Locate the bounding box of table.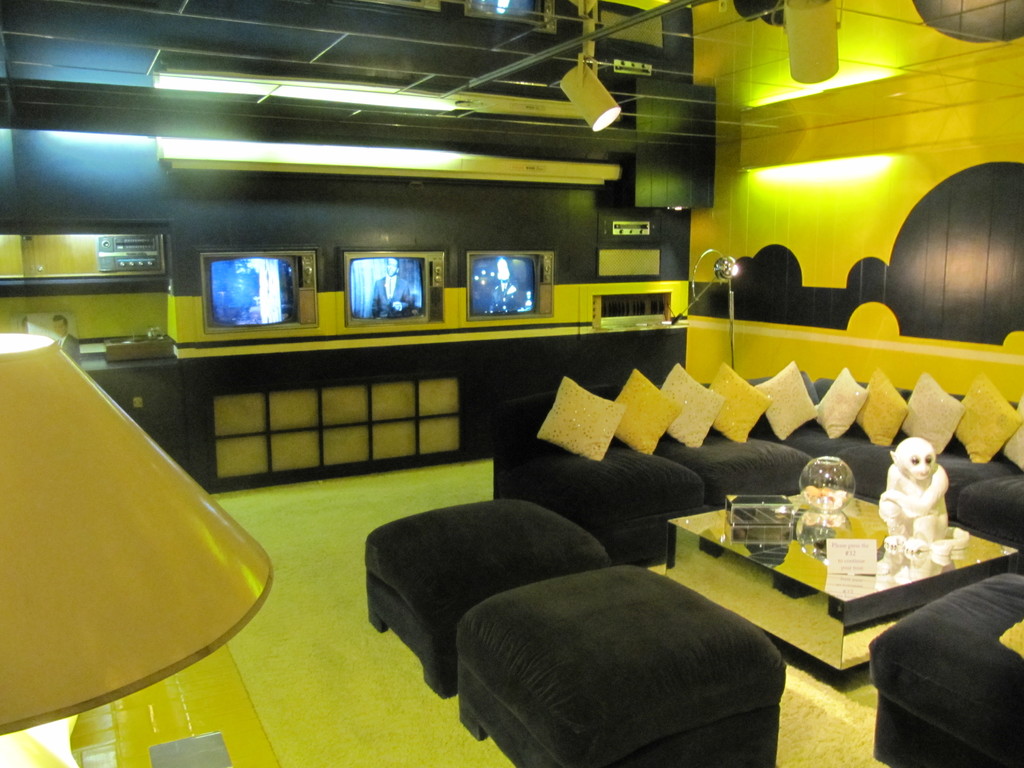
Bounding box: bbox=(684, 490, 975, 714).
